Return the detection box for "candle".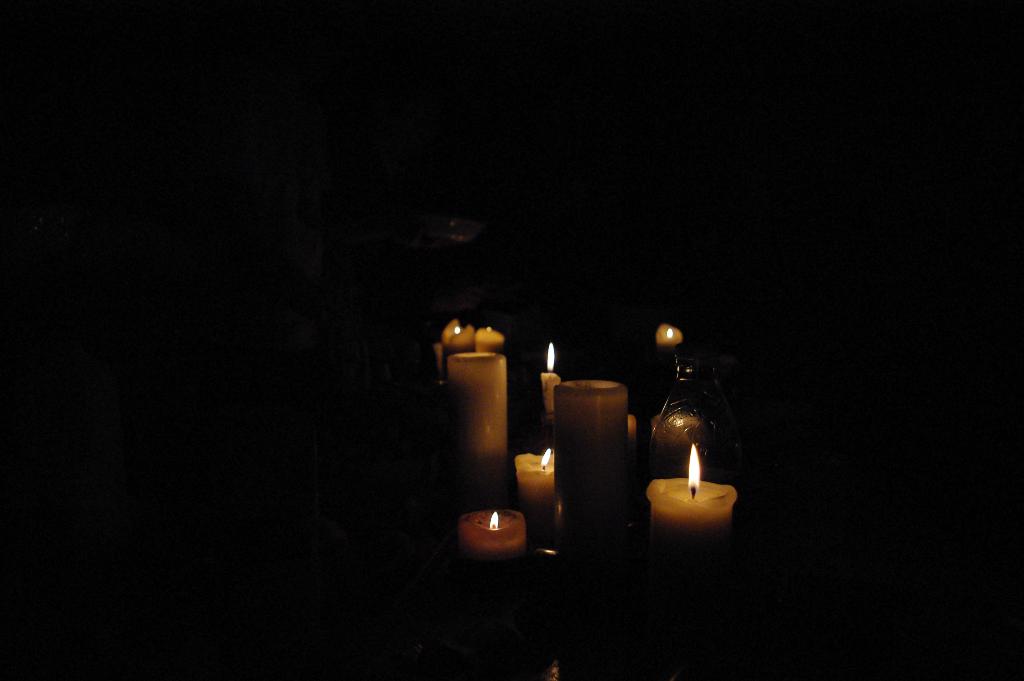
bbox=(539, 341, 559, 409).
